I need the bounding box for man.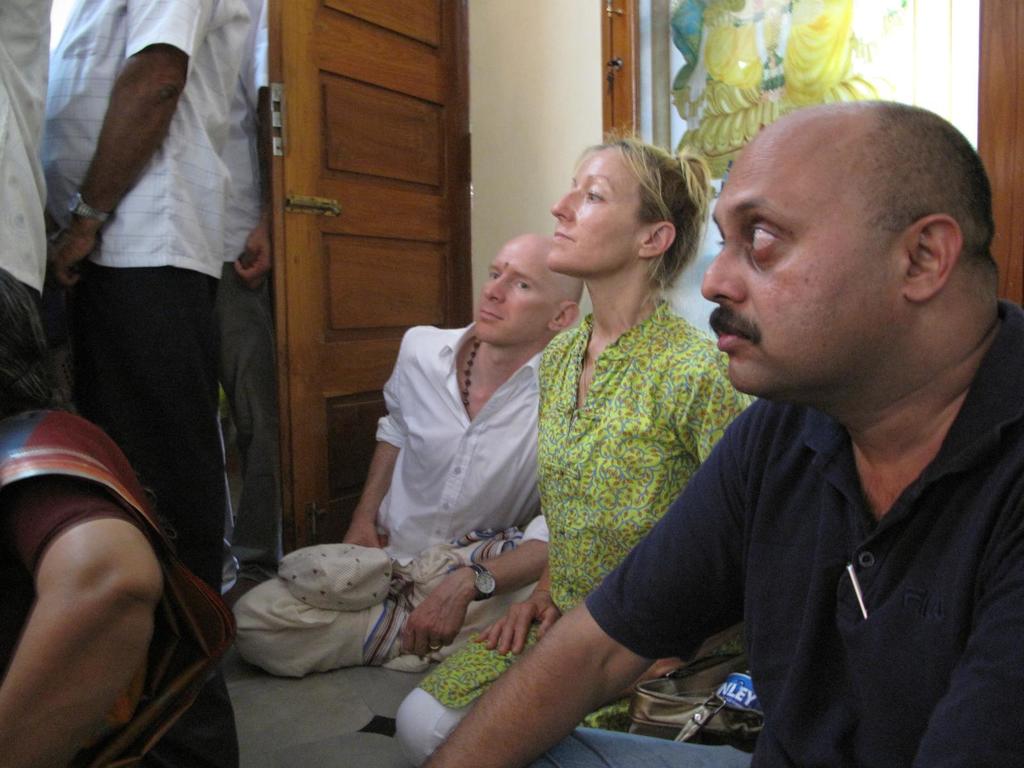
Here it is: left=0, top=0, right=54, bottom=296.
